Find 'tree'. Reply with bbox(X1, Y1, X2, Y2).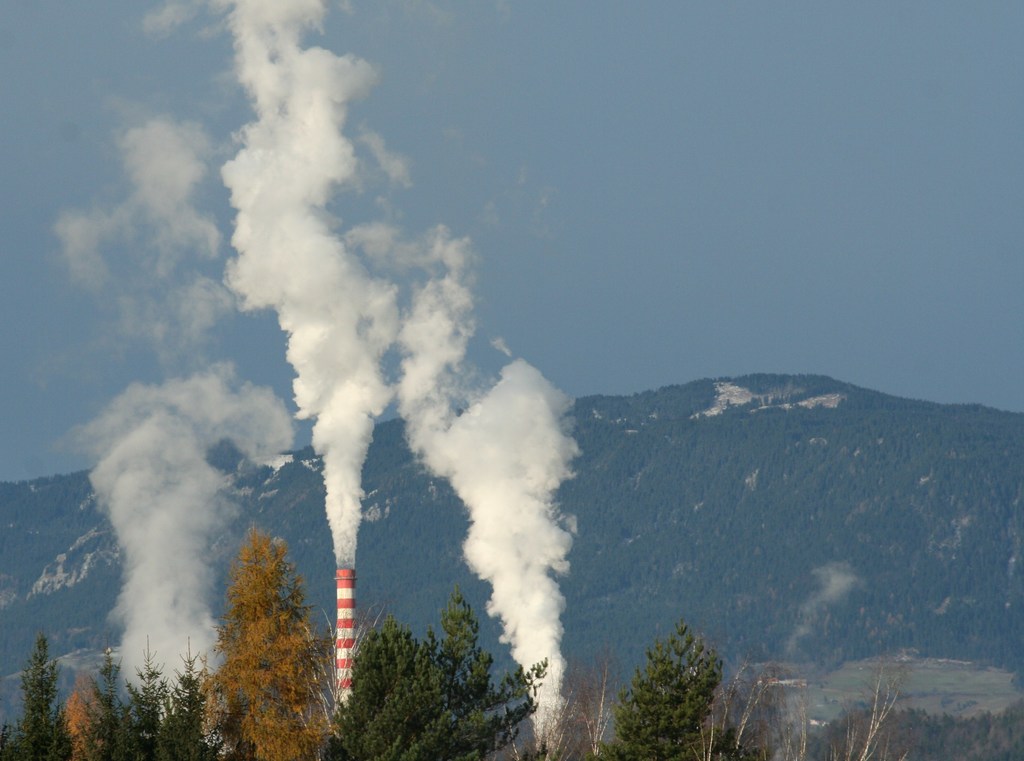
bbox(163, 634, 208, 760).
